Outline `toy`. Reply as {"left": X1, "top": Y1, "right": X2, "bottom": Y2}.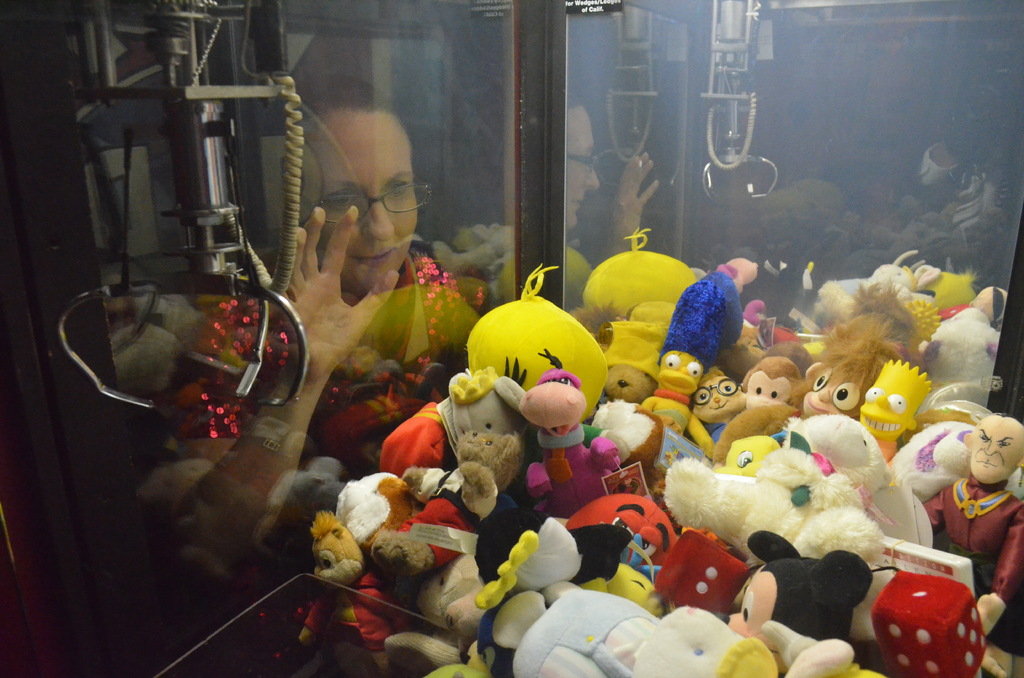
{"left": 901, "top": 397, "right": 988, "bottom": 441}.
